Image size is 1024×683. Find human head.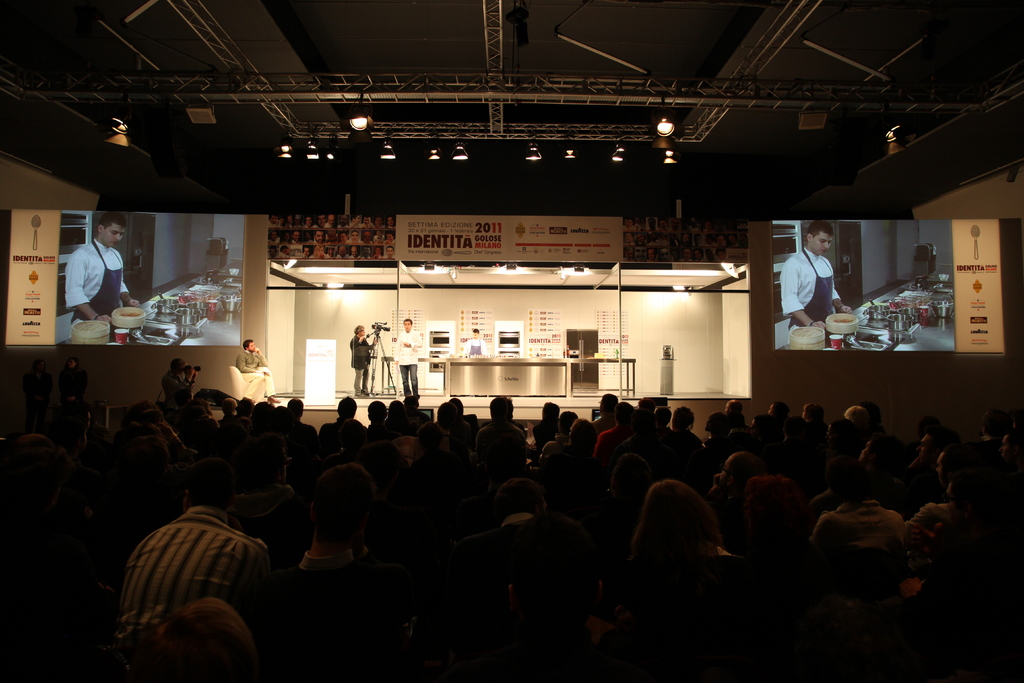
<box>278,406,292,429</box>.
